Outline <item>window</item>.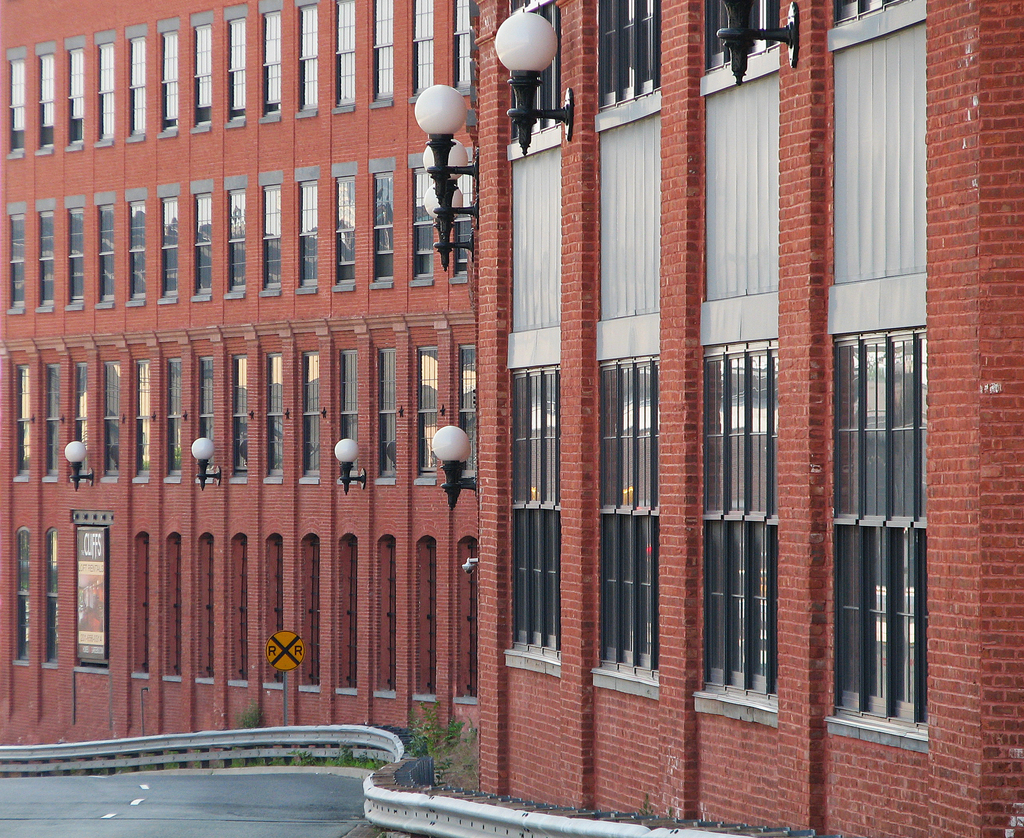
Outline: select_region(154, 19, 182, 136).
